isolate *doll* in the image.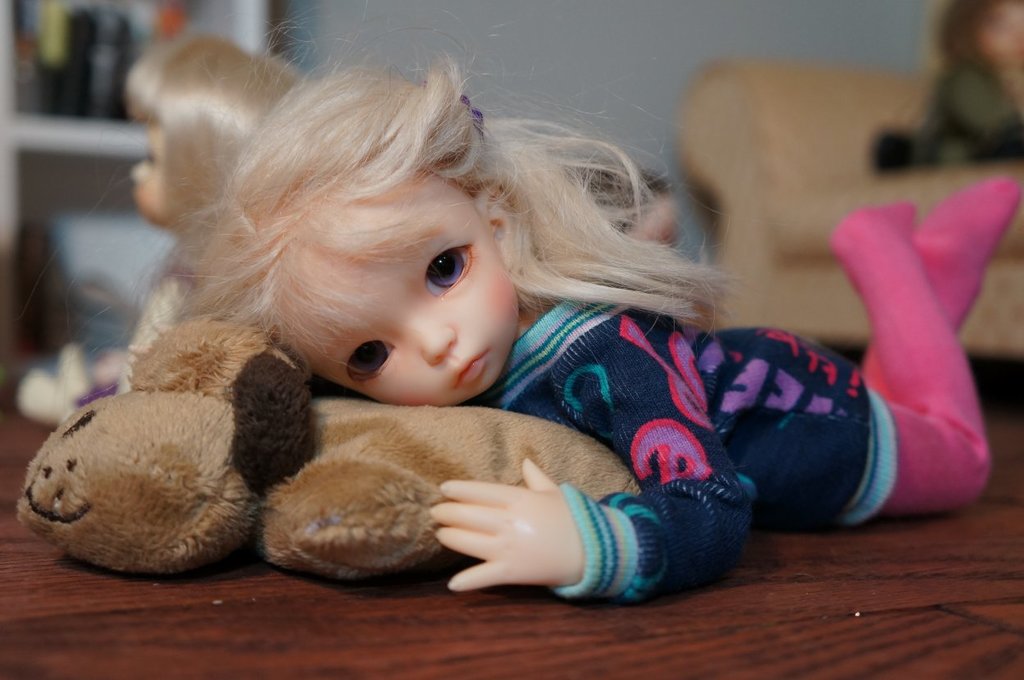
Isolated region: locate(166, 69, 1018, 601).
